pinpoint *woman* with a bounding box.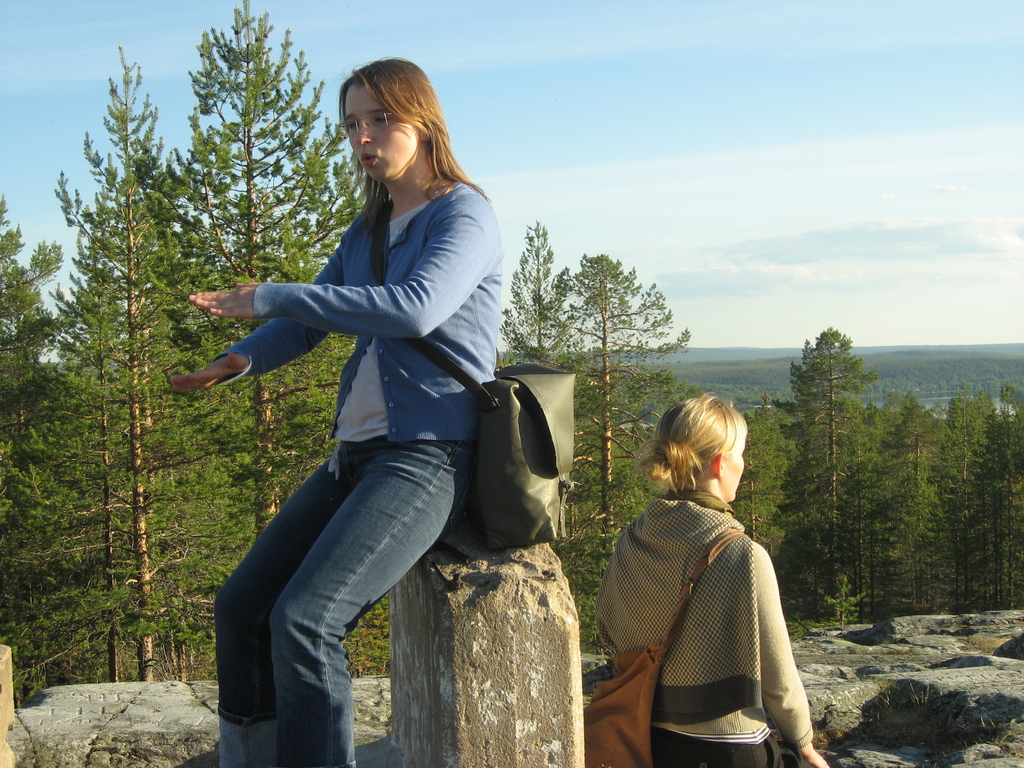
left=579, top=376, right=824, bottom=767.
